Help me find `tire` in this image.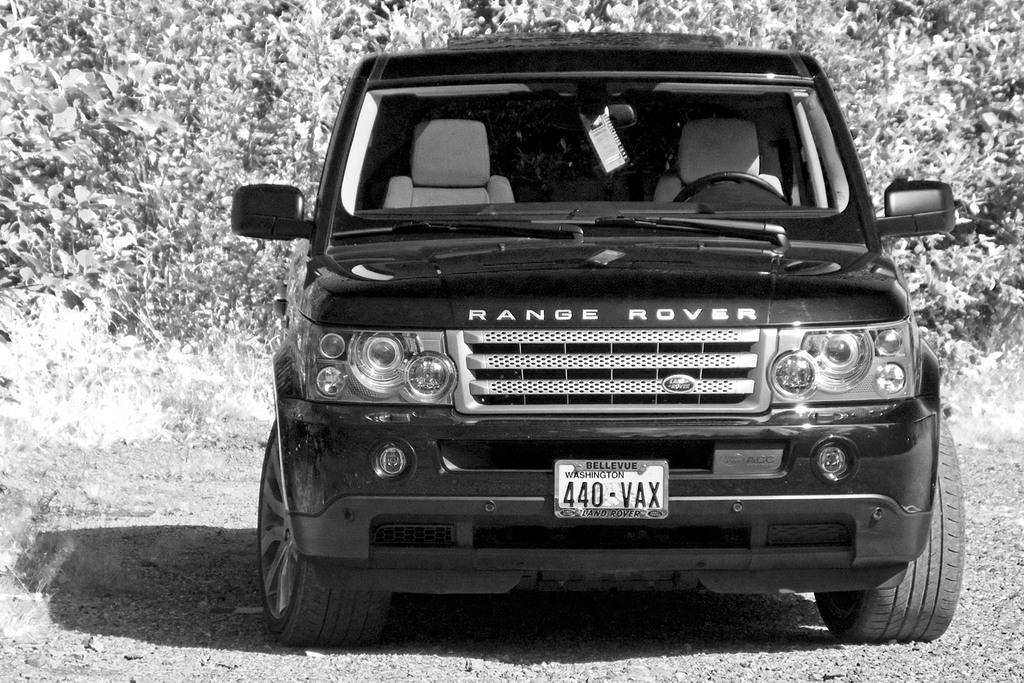
Found it: [813, 408, 965, 647].
